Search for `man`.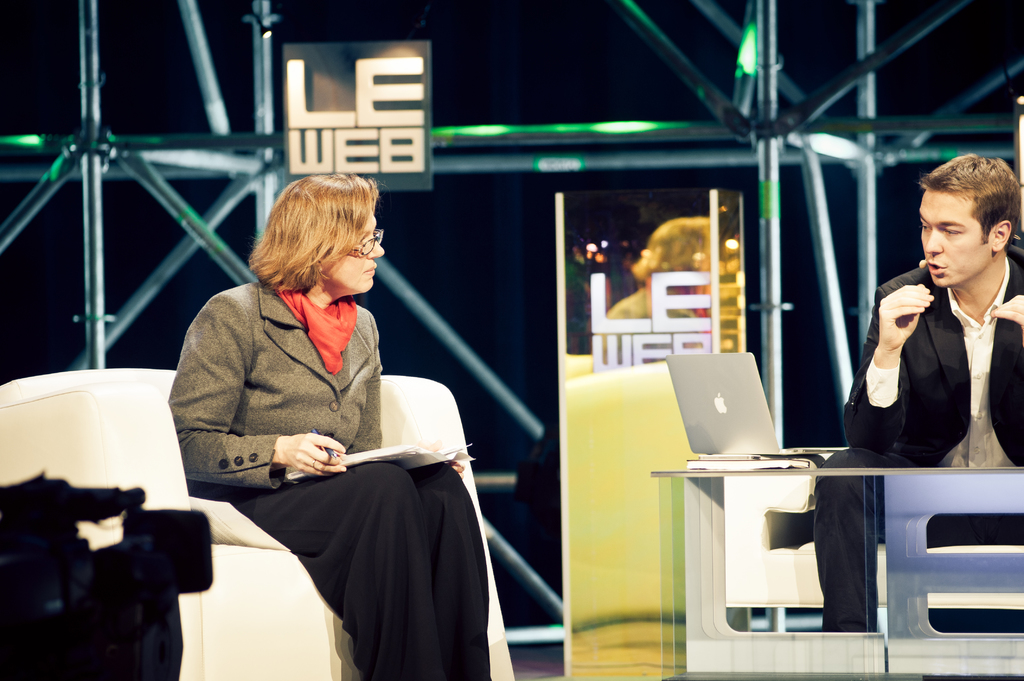
Found at <box>813,148,1023,630</box>.
